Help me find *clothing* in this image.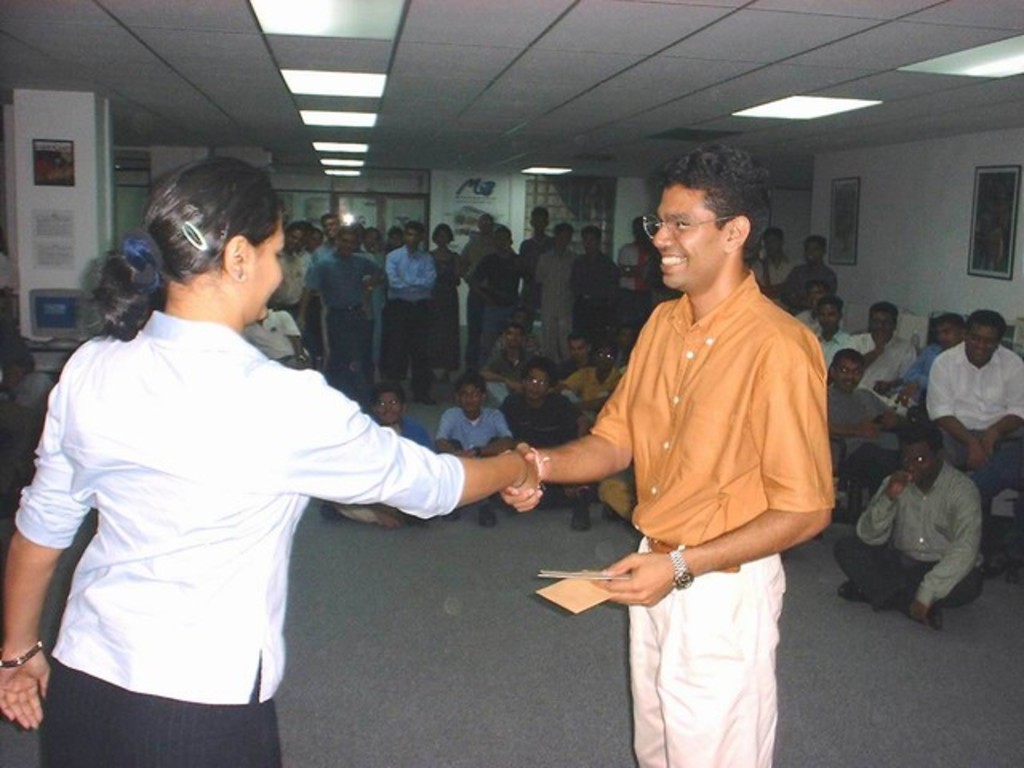
Found it: <region>504, 389, 568, 446</region>.
